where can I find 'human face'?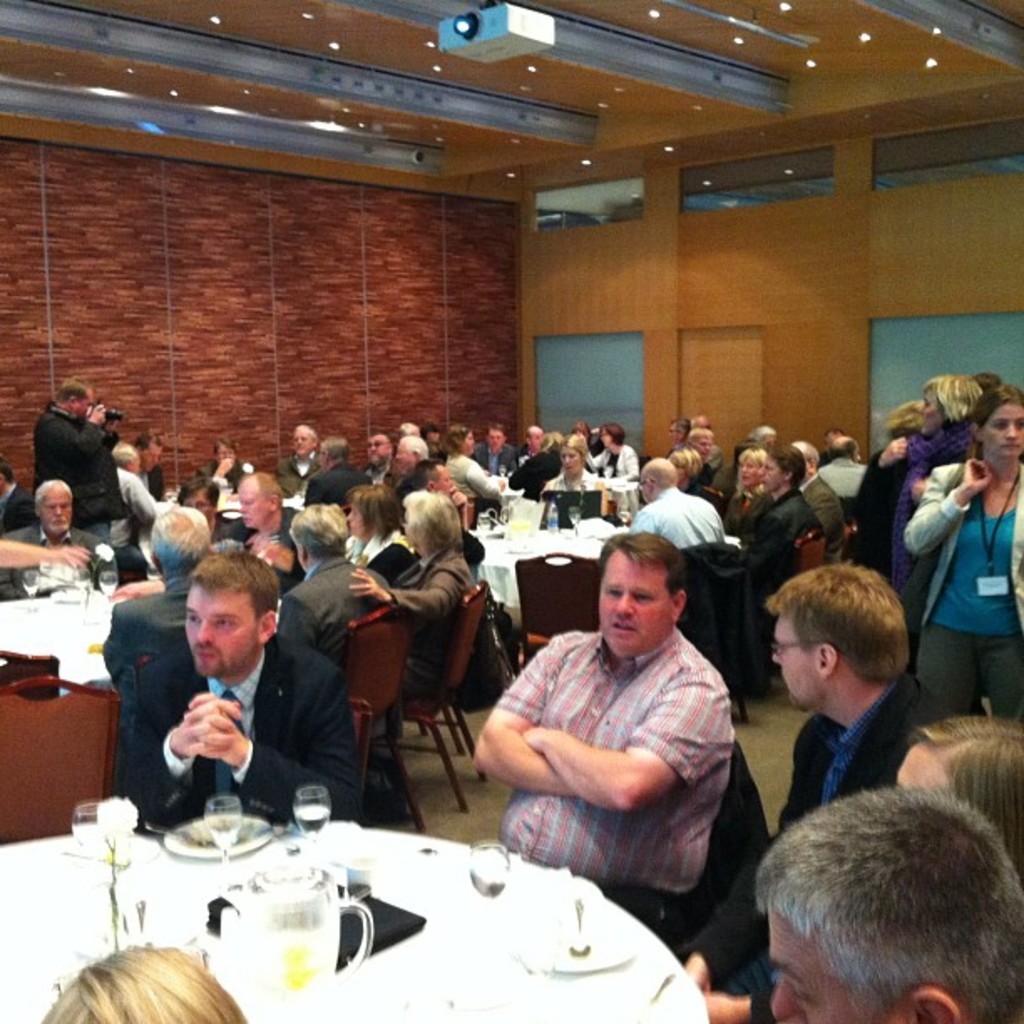
You can find it at bbox=[893, 750, 954, 788].
